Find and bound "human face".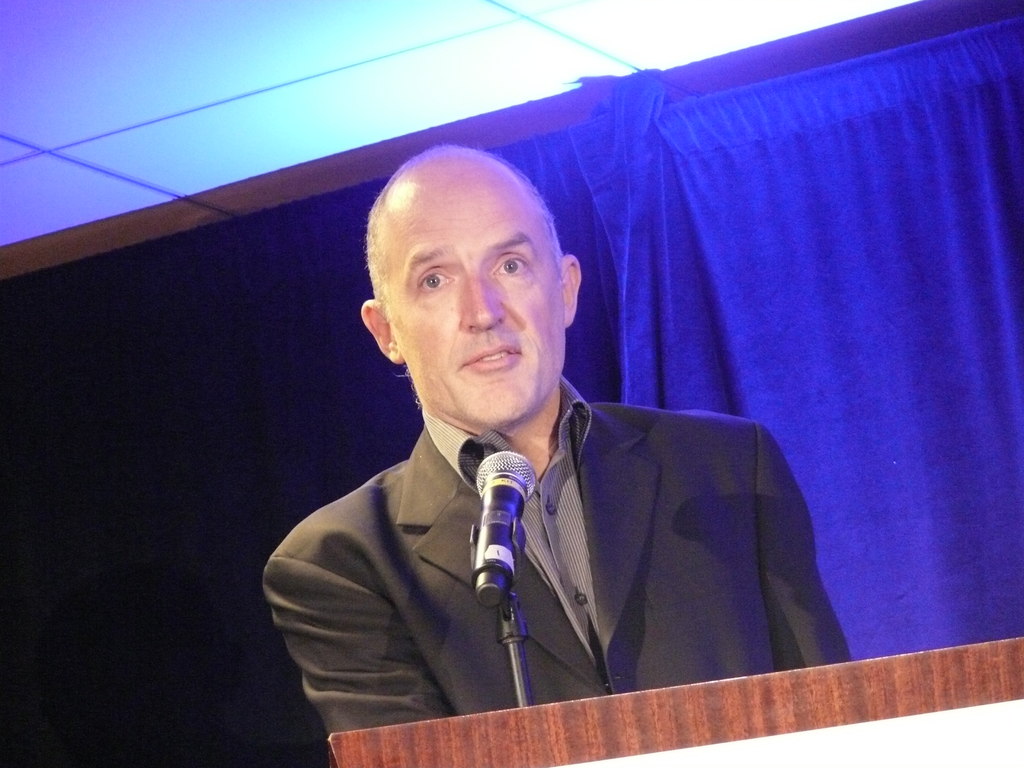
Bound: rect(380, 178, 563, 428).
